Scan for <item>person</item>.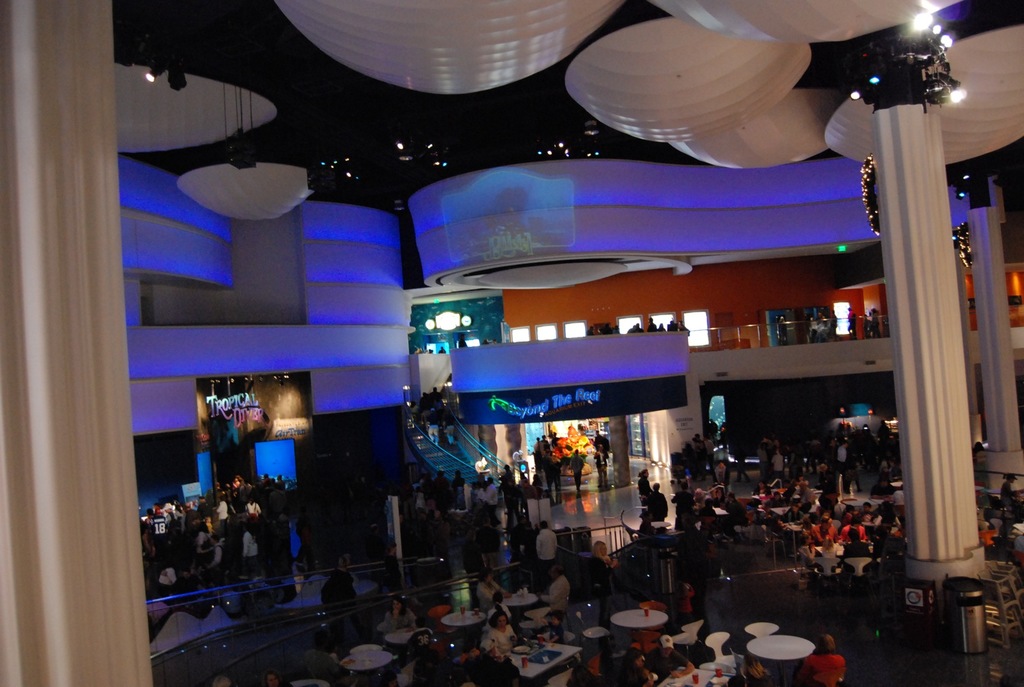
Scan result: l=539, t=562, r=570, b=615.
